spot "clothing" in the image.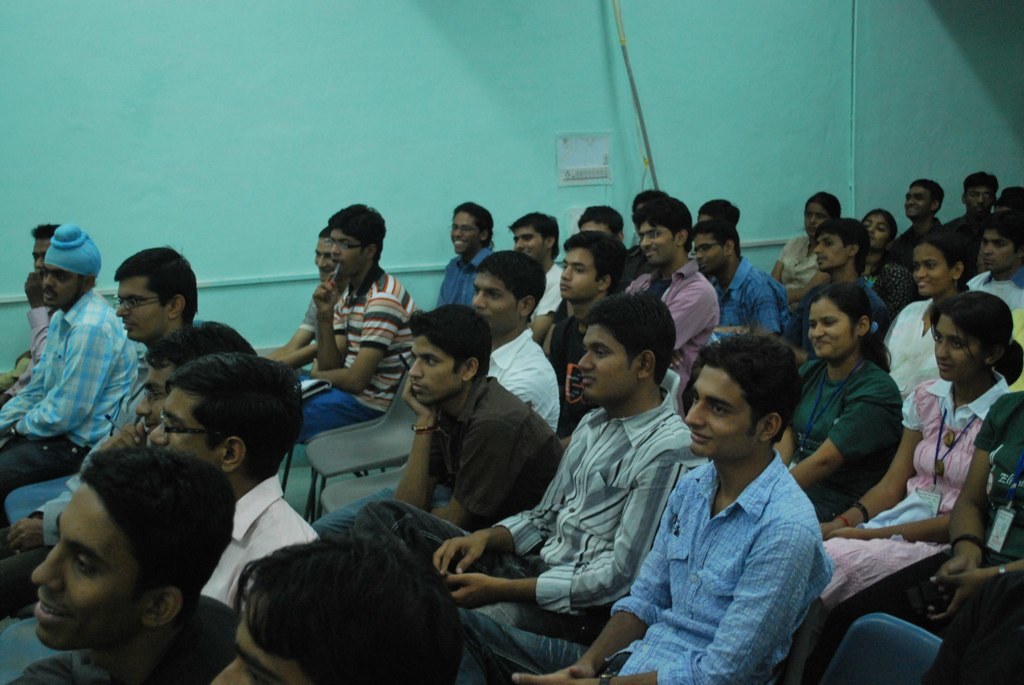
"clothing" found at left=301, top=273, right=338, bottom=337.
